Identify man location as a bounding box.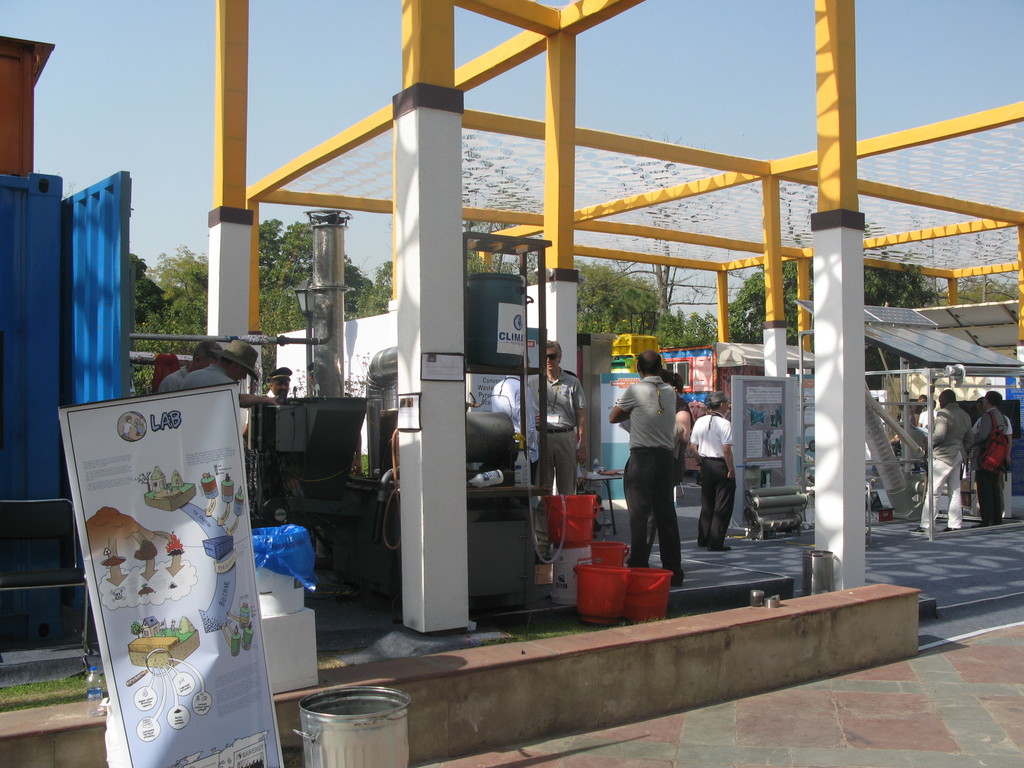
{"left": 913, "top": 386, "right": 973, "bottom": 534}.
